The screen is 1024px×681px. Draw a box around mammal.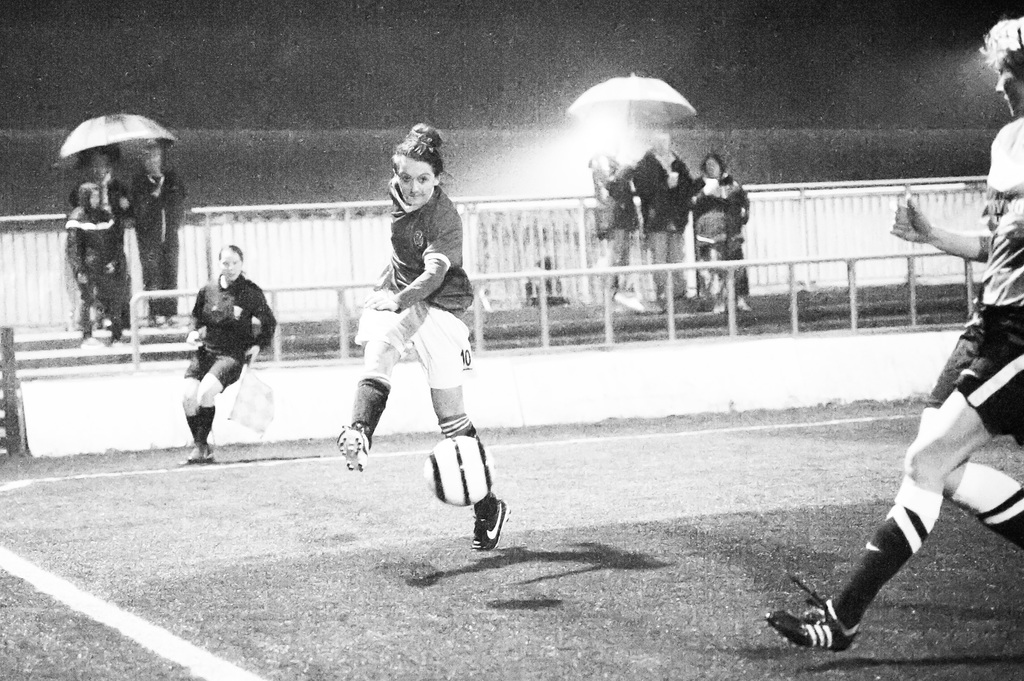
[left=687, top=147, right=751, bottom=310].
